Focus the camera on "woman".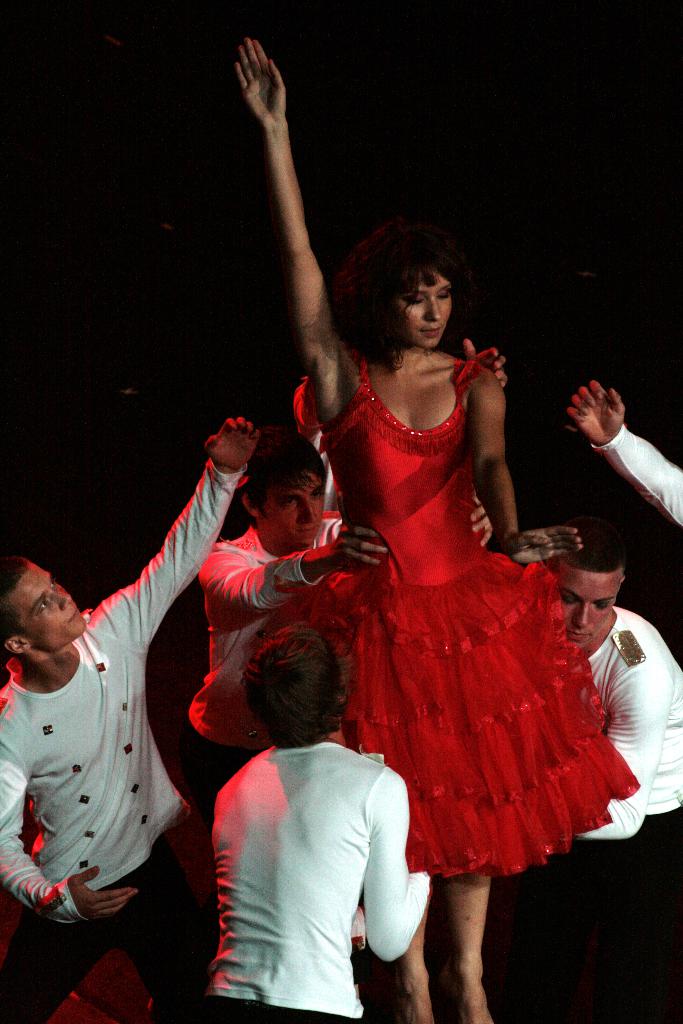
Focus region: rect(231, 26, 642, 1023).
